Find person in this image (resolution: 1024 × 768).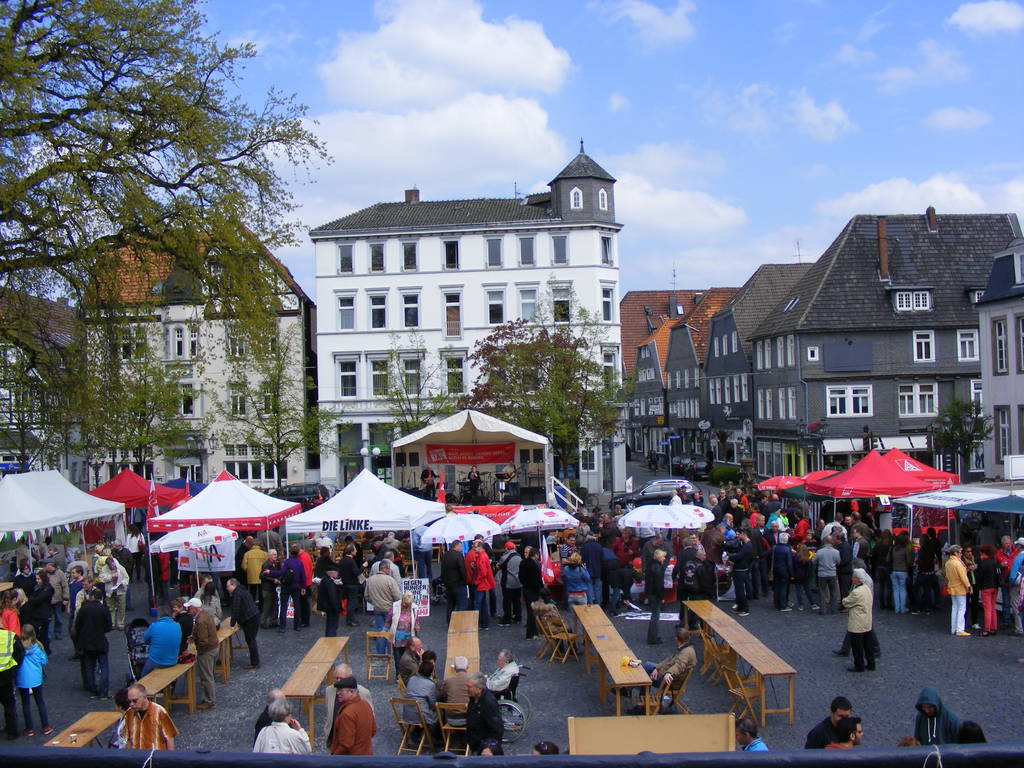
[left=527, top=589, right=580, bottom=656].
